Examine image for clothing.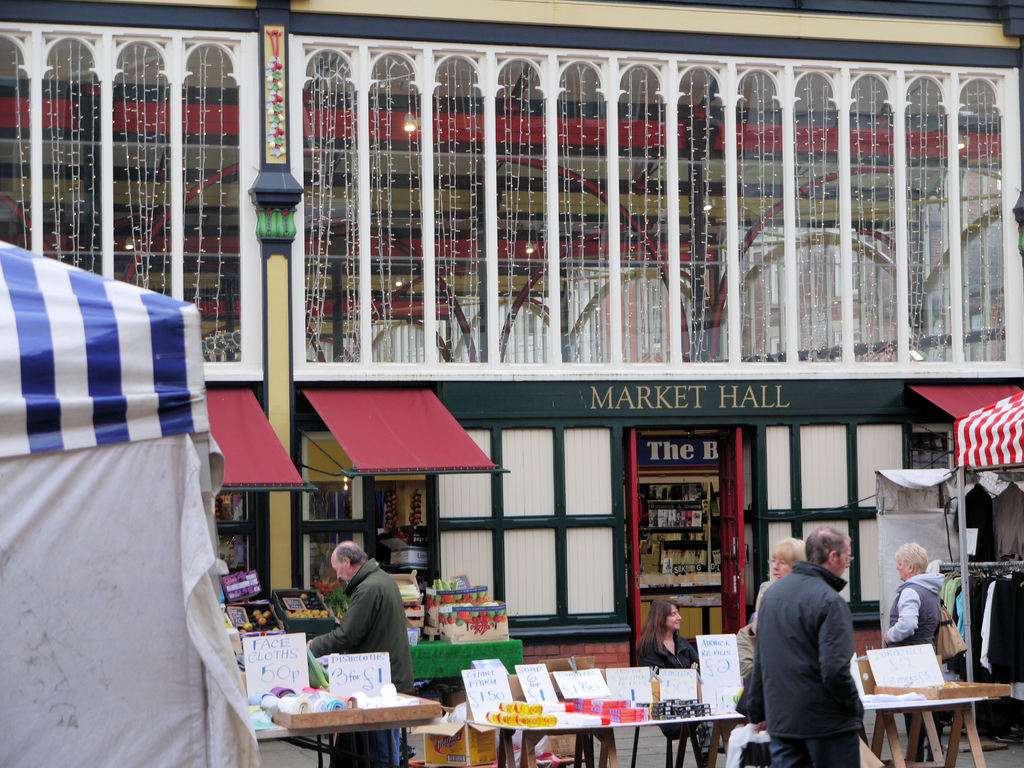
Examination result: {"x1": 742, "y1": 540, "x2": 876, "y2": 763}.
